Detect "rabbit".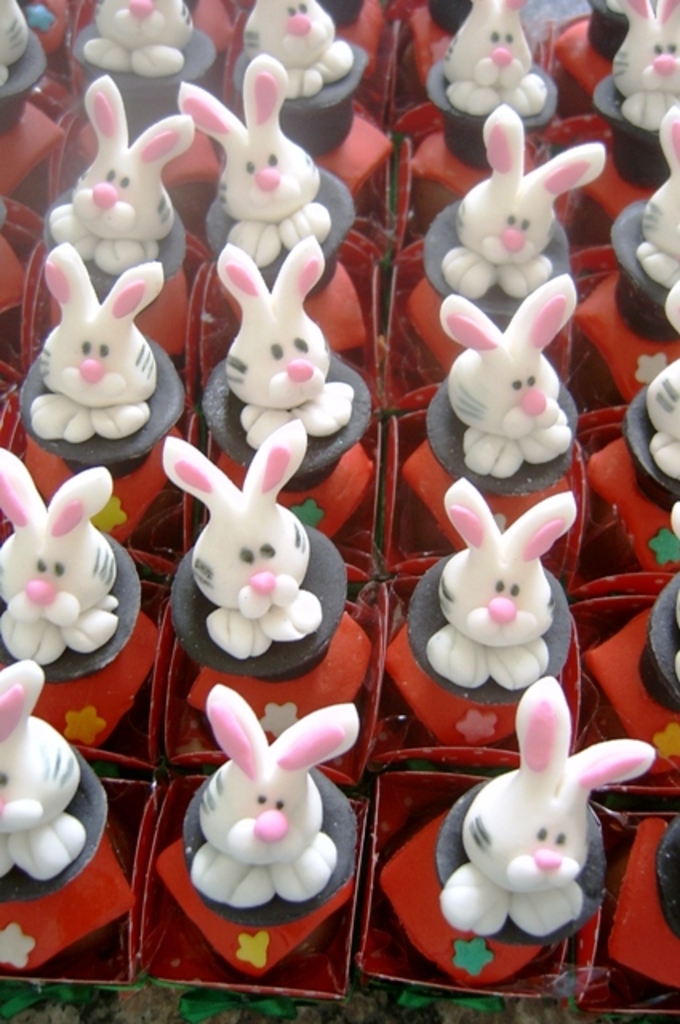
Detected at box(221, 245, 354, 448).
